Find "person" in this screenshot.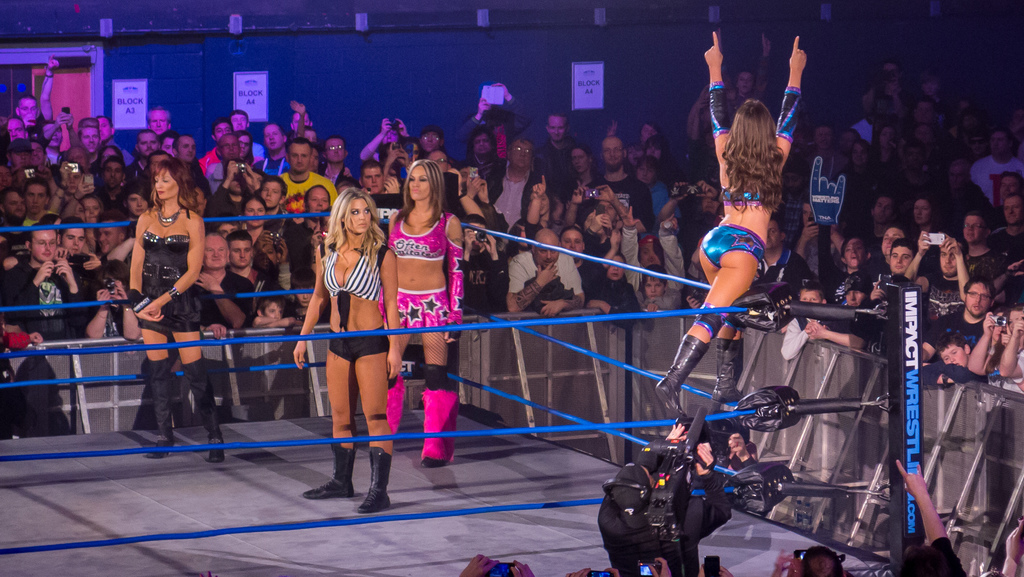
The bounding box for "person" is {"x1": 23, "y1": 179, "x2": 48, "y2": 228}.
